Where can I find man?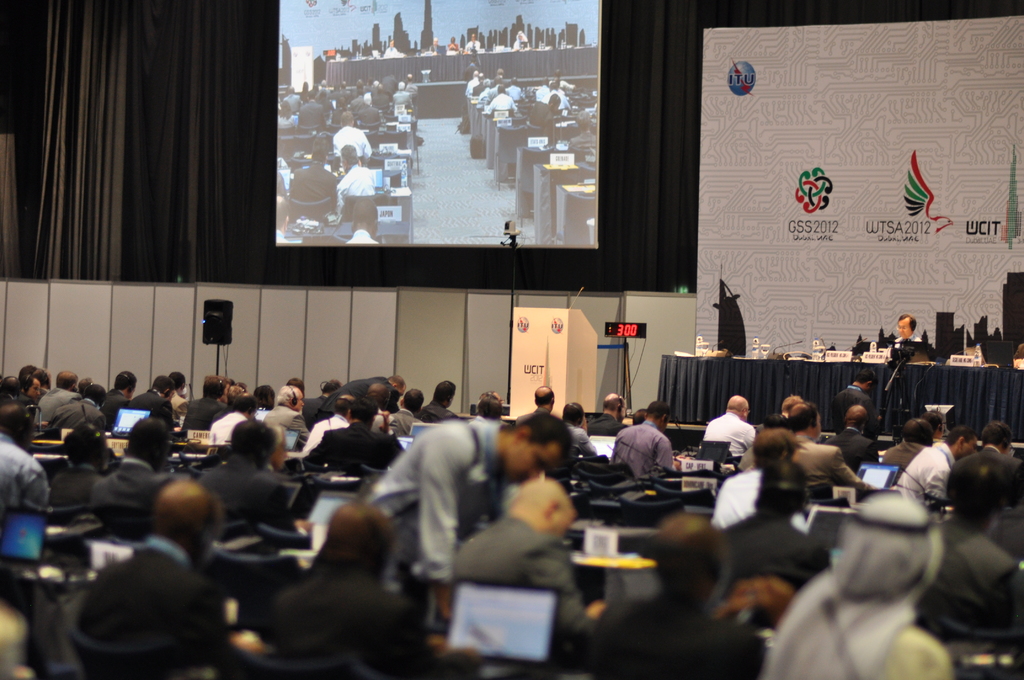
You can find it at BBox(621, 412, 687, 494).
